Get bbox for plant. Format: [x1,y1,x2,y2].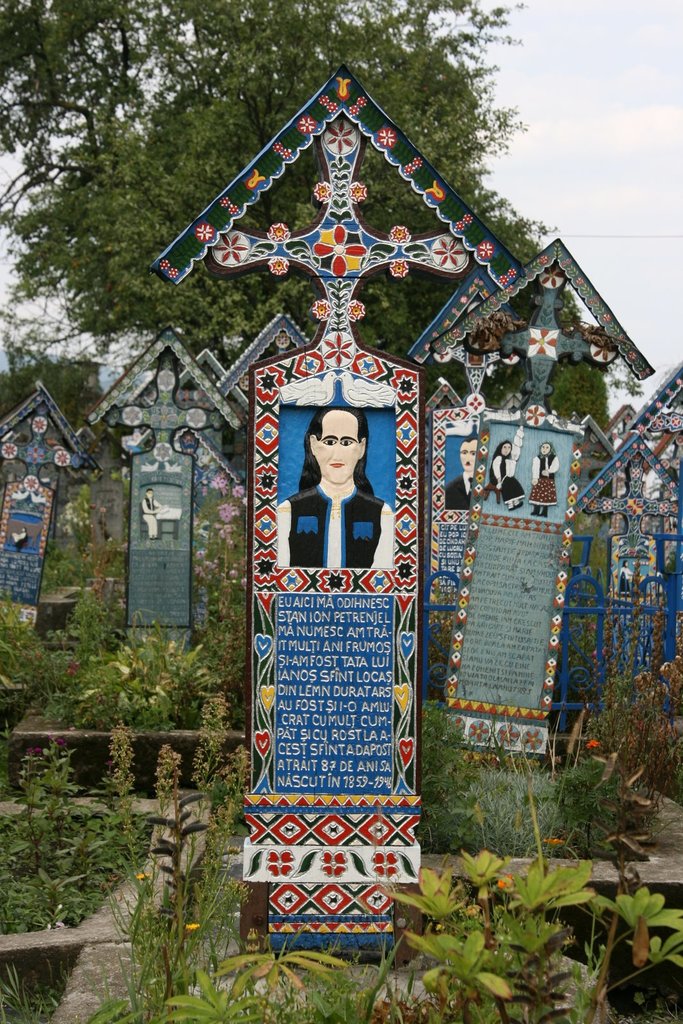
[0,955,70,1023].
